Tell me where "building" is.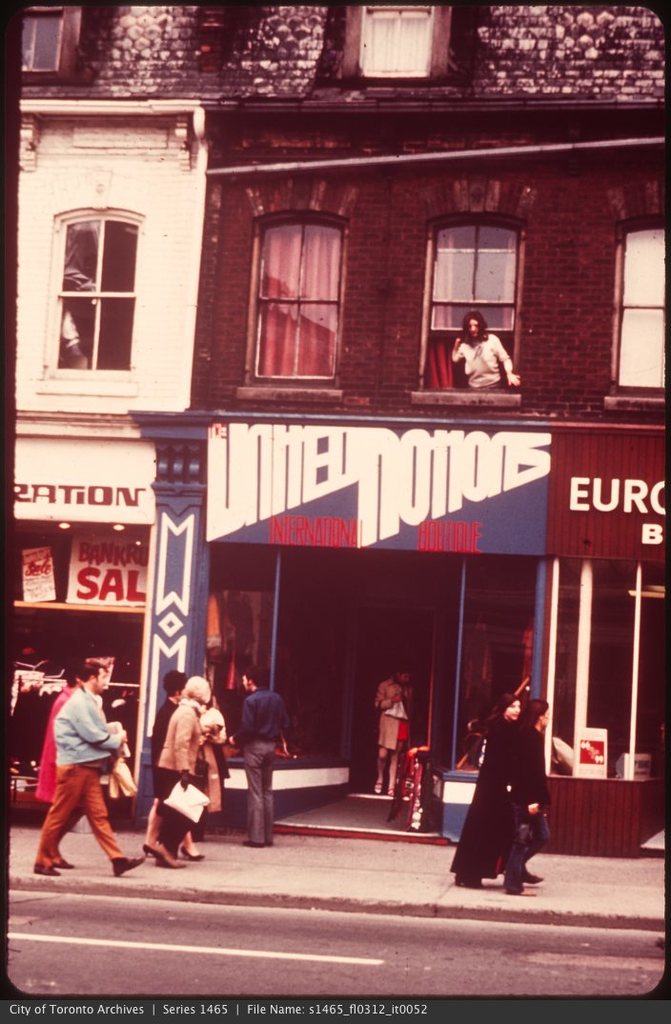
"building" is at left=6, top=5, right=669, bottom=862.
